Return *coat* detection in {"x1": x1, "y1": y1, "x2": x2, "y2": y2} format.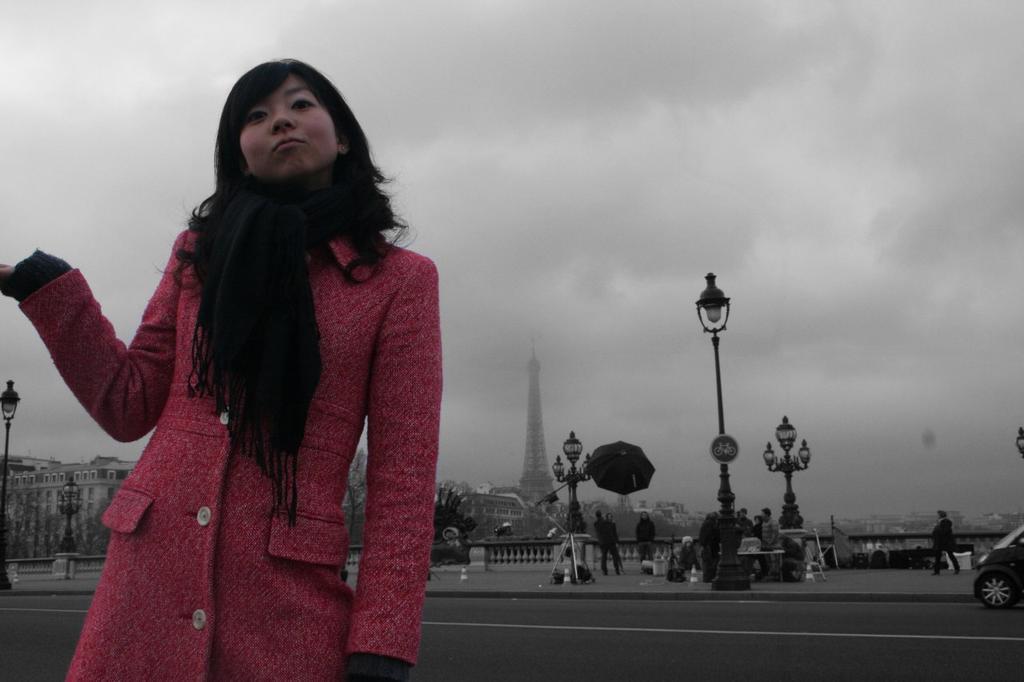
{"x1": 53, "y1": 181, "x2": 359, "y2": 676}.
